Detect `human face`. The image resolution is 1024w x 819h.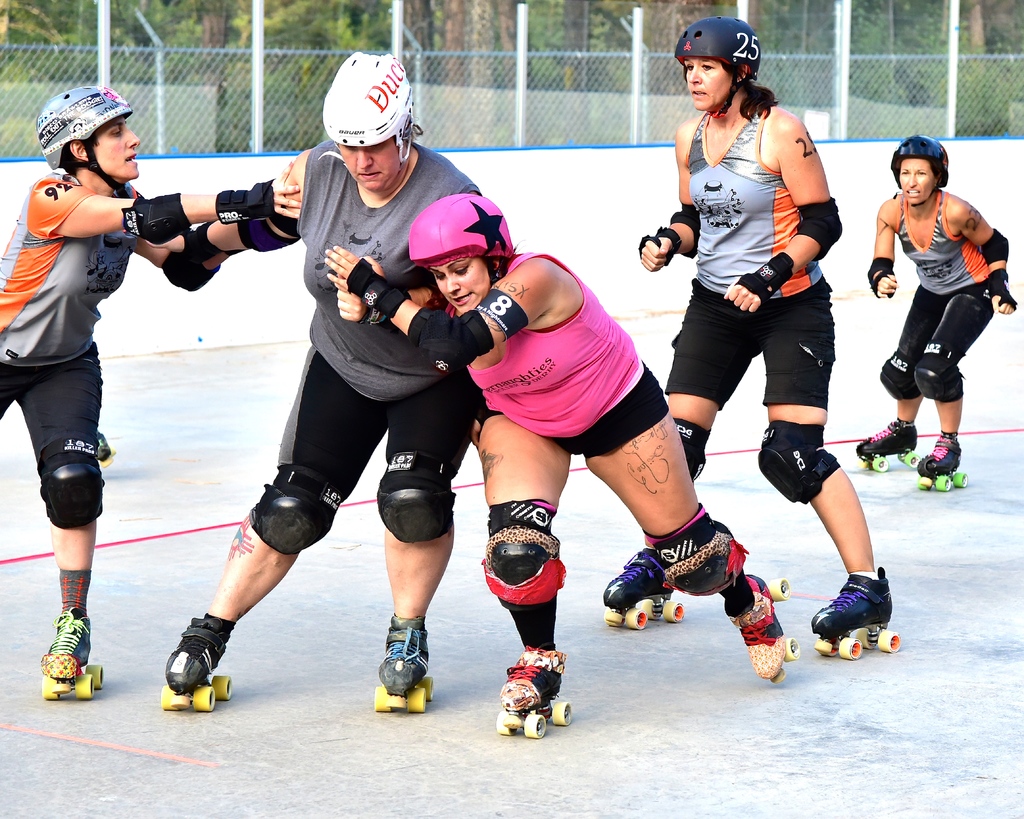
box=[435, 258, 492, 310].
